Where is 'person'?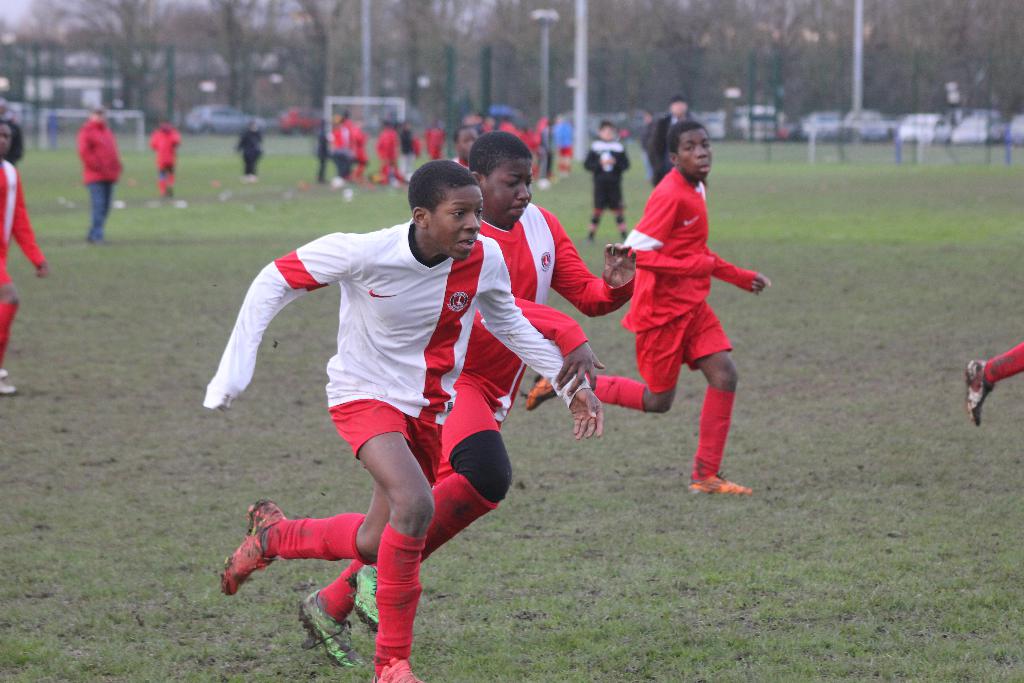
detection(149, 119, 180, 199).
